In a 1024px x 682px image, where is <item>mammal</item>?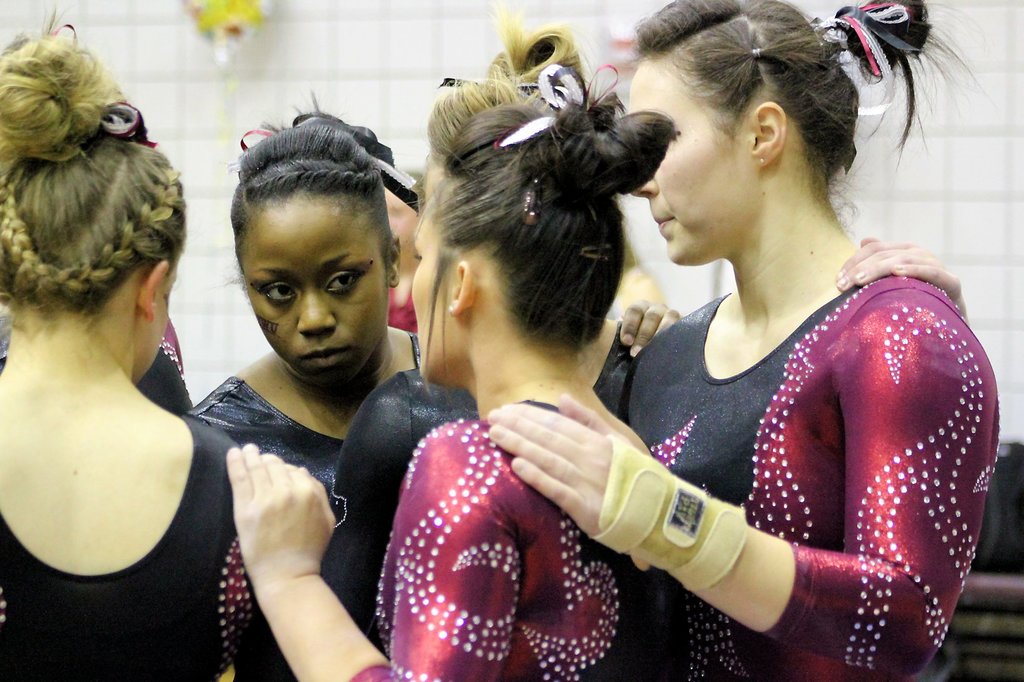
185,84,686,681.
